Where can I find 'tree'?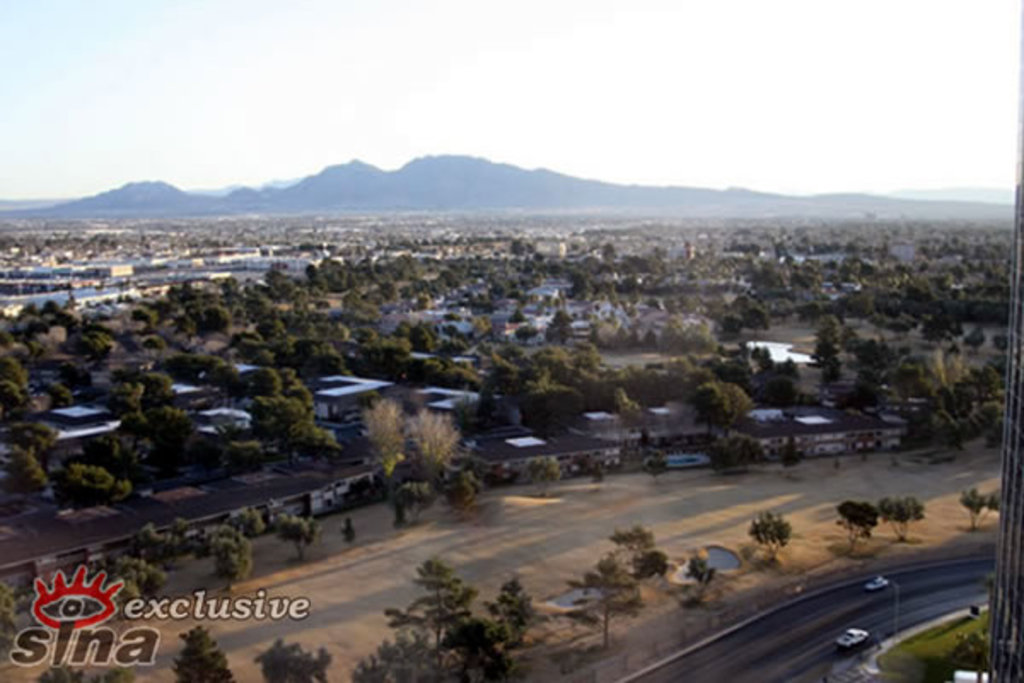
You can find it at pyautogui.locateOnScreen(631, 357, 705, 405).
